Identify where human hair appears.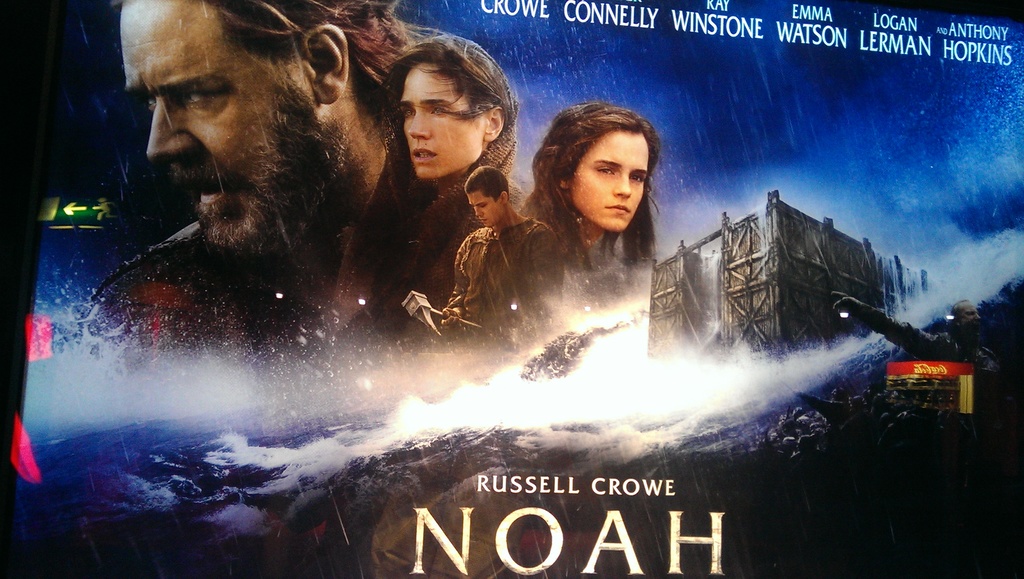
Appears at bbox=(464, 163, 513, 204).
